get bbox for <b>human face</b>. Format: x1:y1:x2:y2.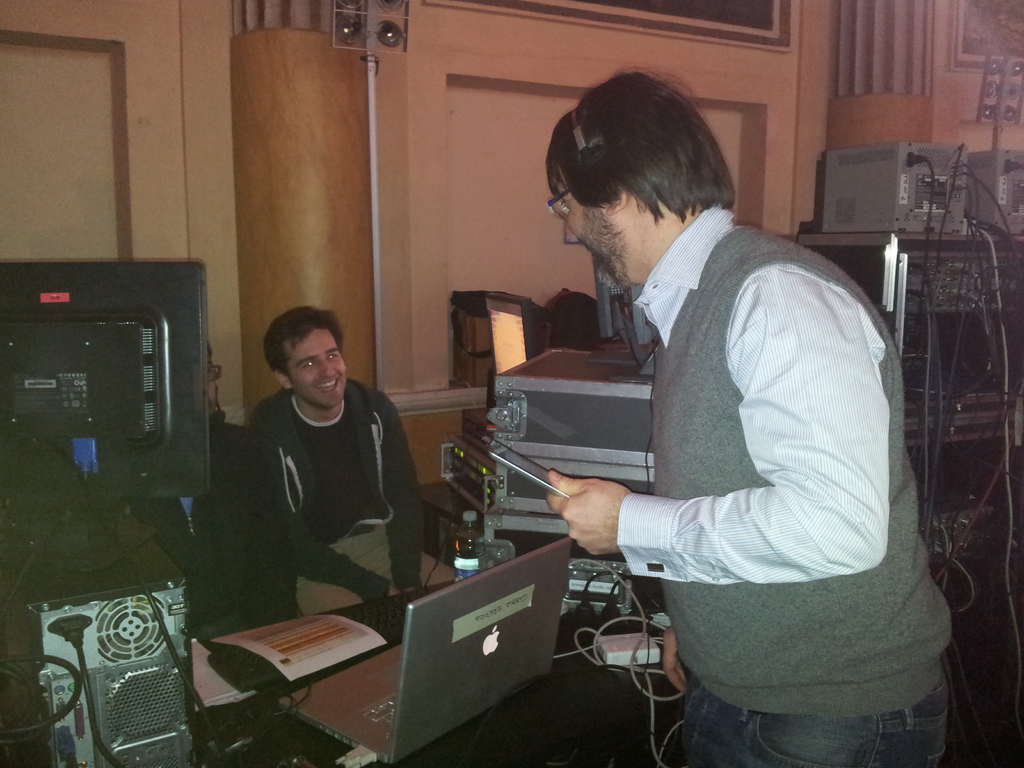
290:331:346:405.
